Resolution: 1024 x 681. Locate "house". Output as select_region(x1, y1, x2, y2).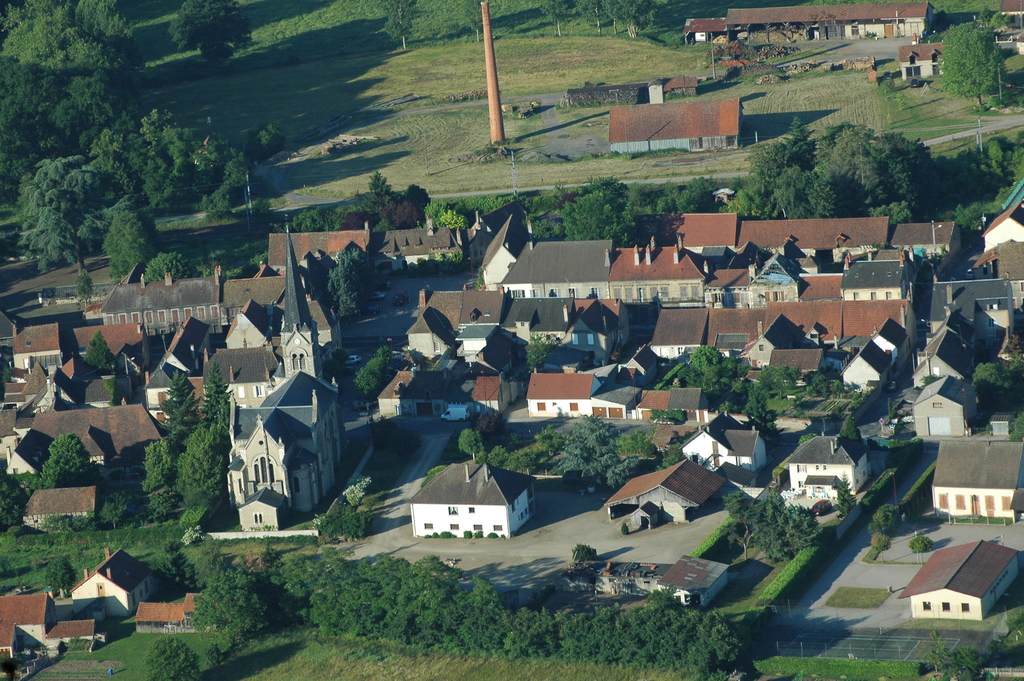
select_region(262, 226, 383, 289).
